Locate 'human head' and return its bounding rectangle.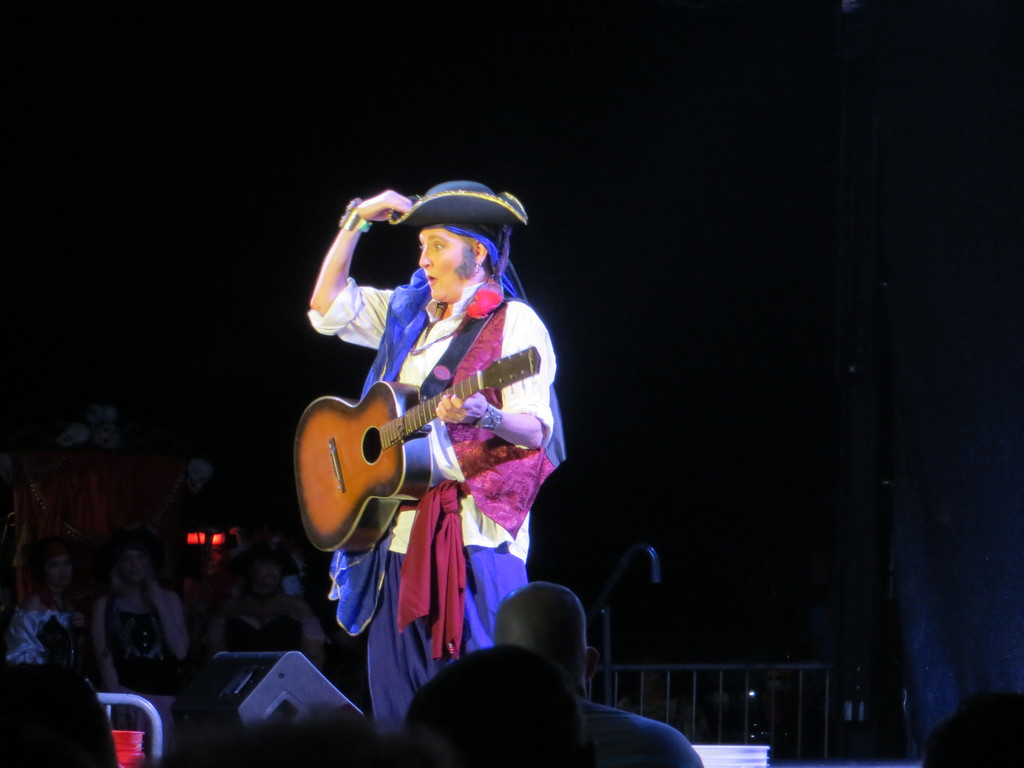
crop(138, 707, 459, 765).
